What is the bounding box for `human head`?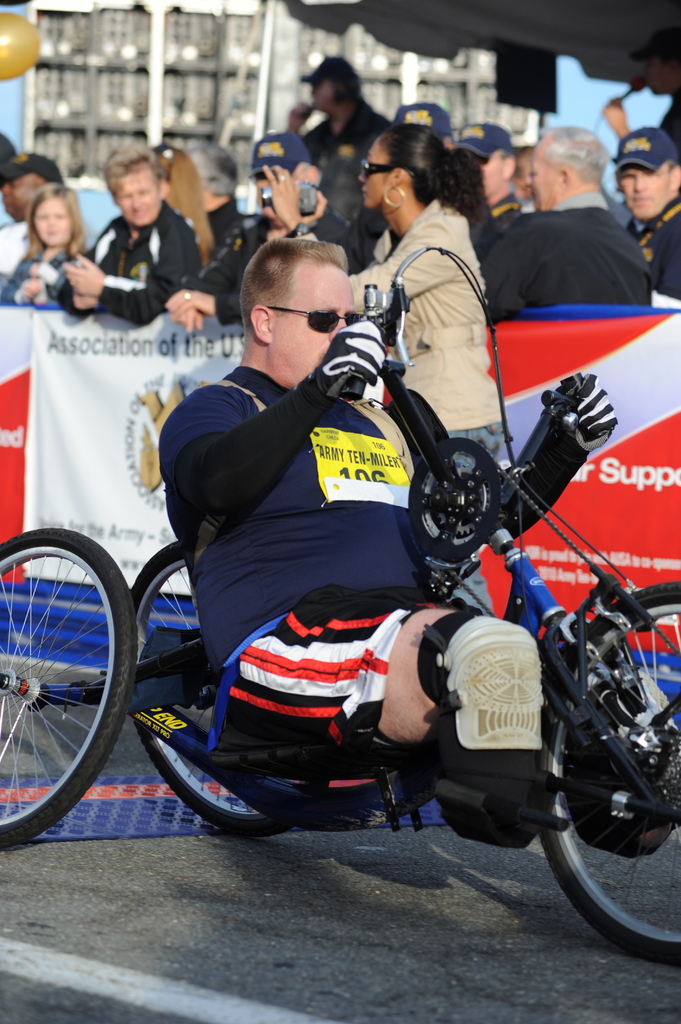
locate(298, 55, 361, 116).
